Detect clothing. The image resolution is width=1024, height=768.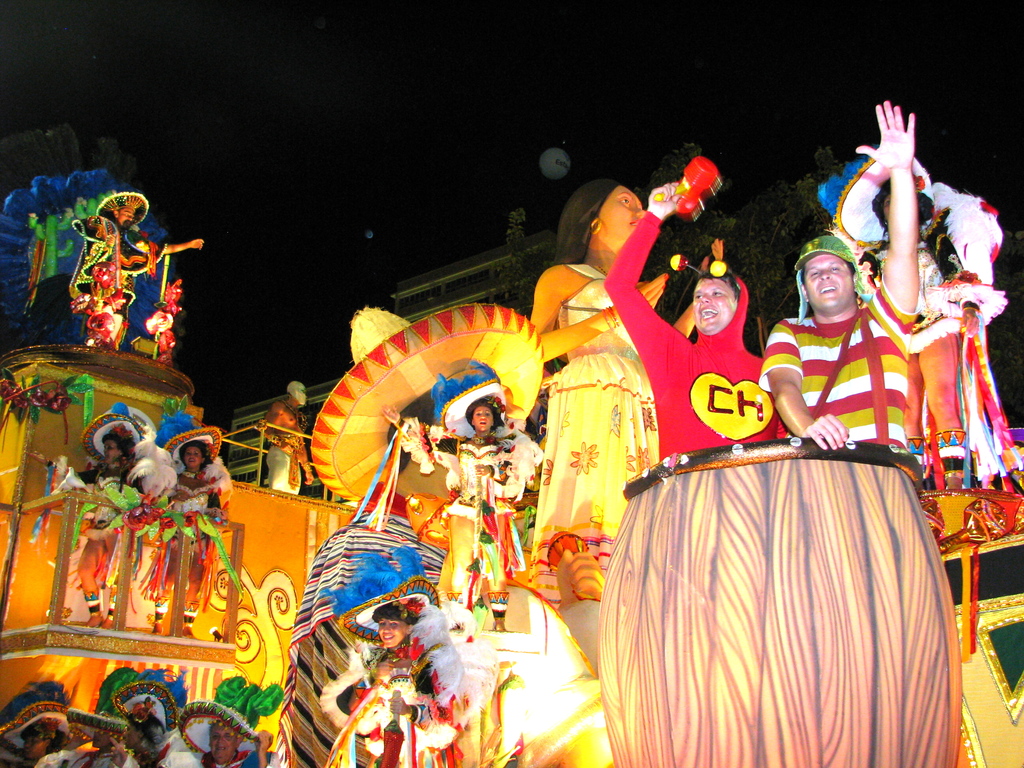
<bbox>401, 416, 545, 623</bbox>.
